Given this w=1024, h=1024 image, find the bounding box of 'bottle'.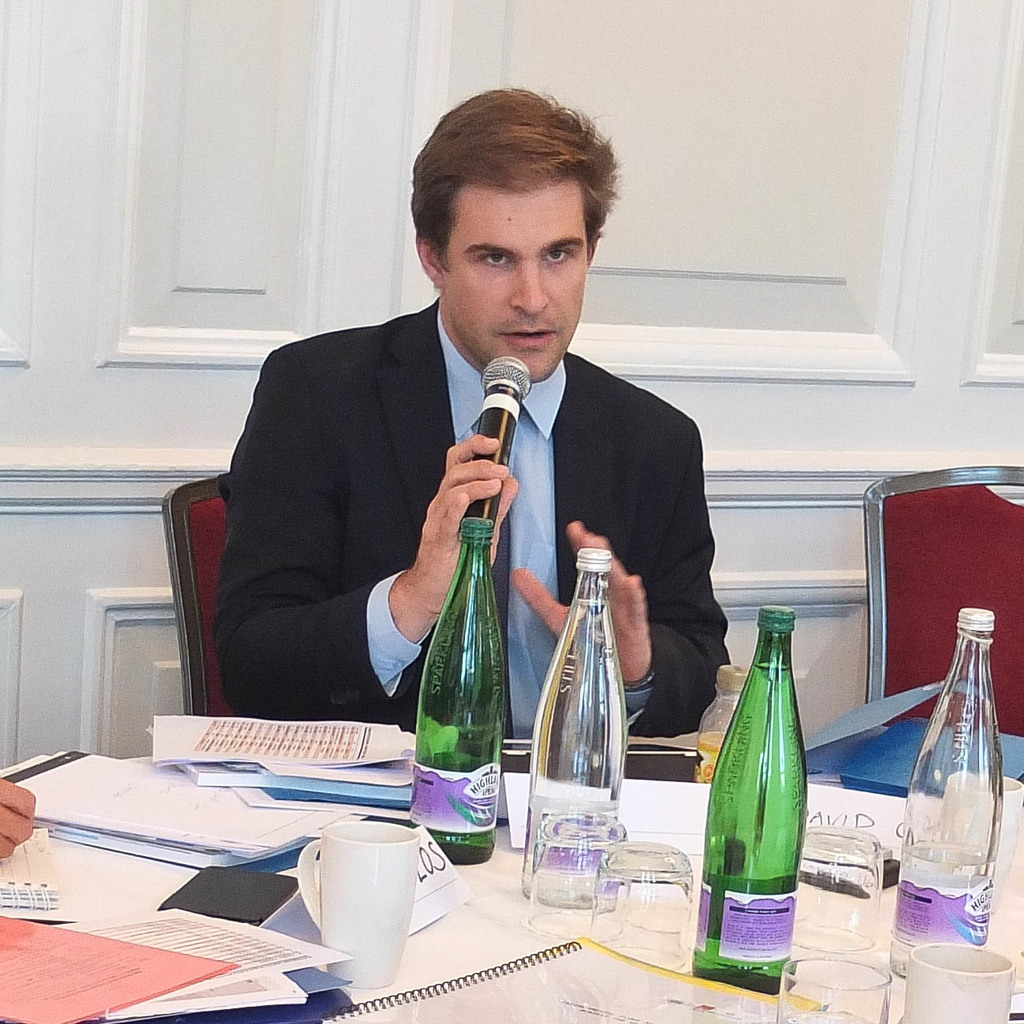
bbox=[889, 609, 1004, 984].
